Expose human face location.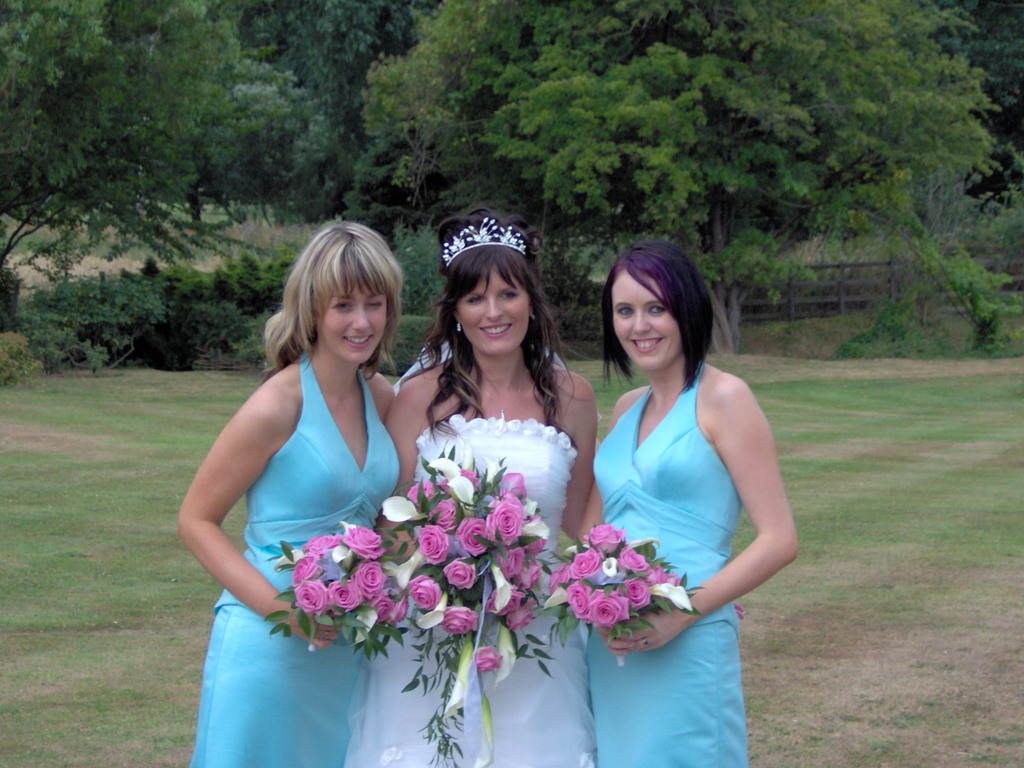
Exposed at (left=319, top=277, right=388, bottom=364).
